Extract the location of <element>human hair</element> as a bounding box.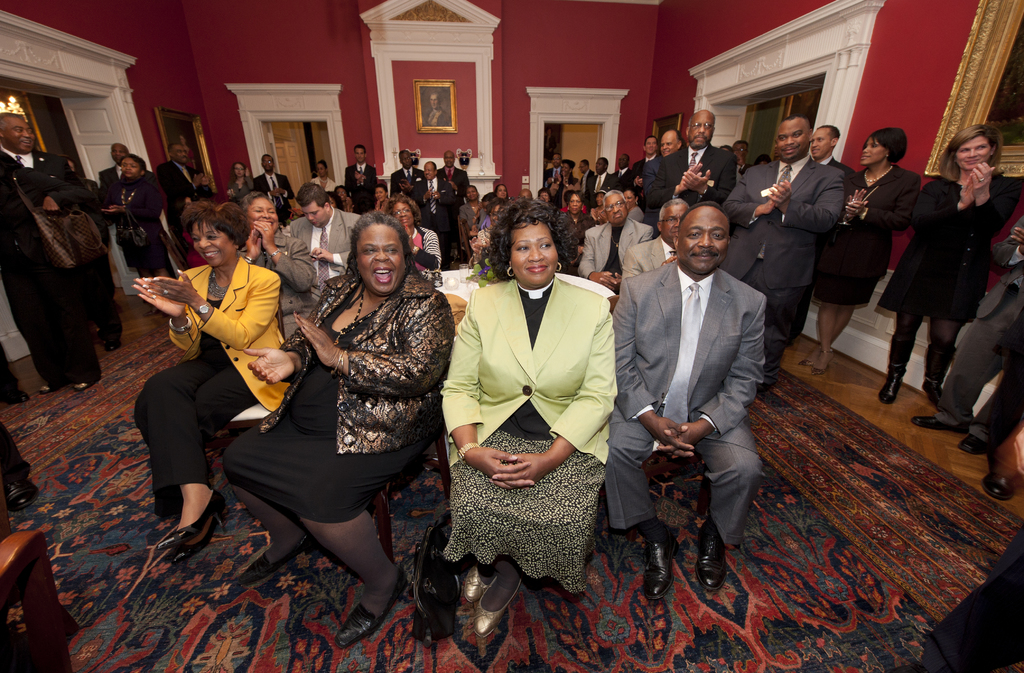
(372,183,388,195).
